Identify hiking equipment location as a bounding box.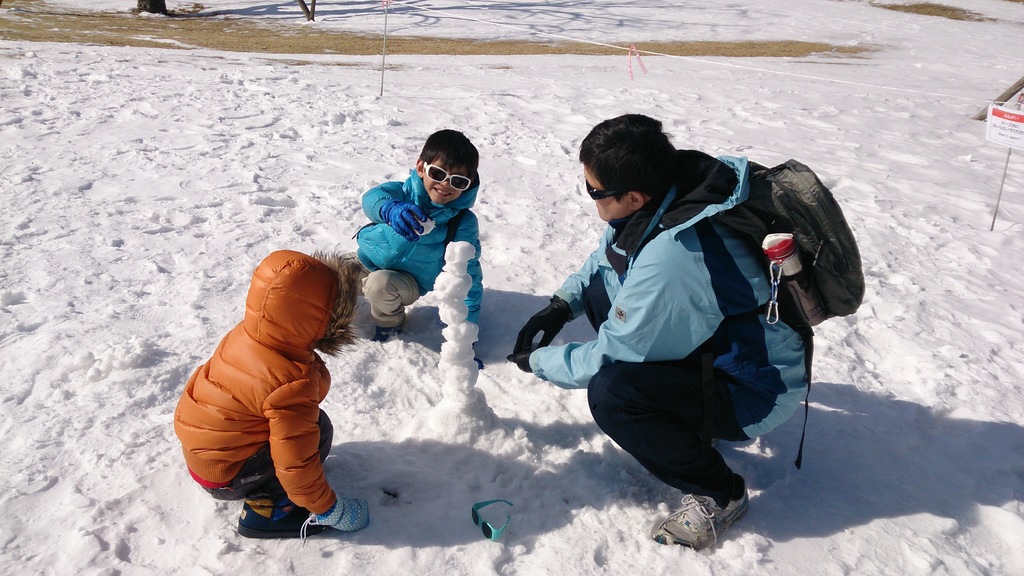
bbox=[612, 138, 873, 473].
